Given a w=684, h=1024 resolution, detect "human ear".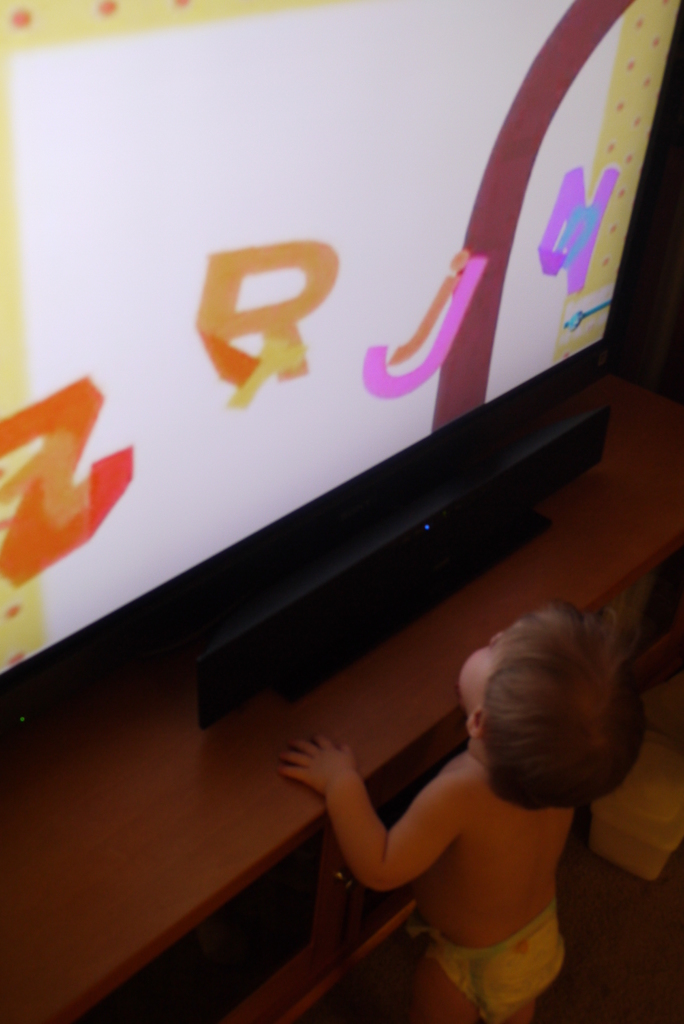
l=467, t=705, r=481, b=736.
